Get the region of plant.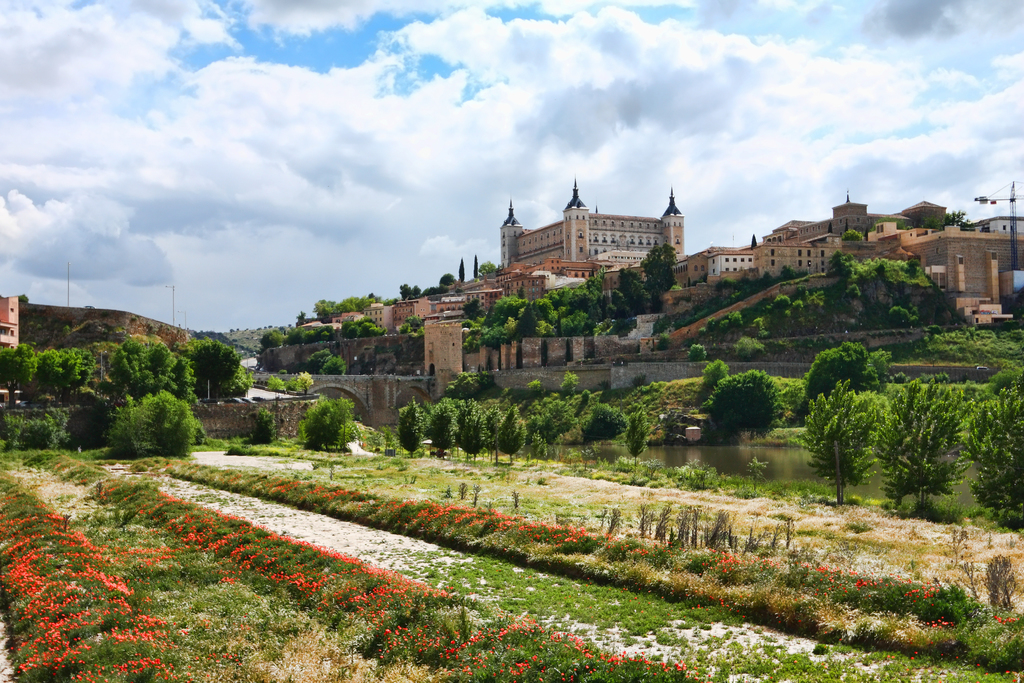
region(526, 377, 541, 392).
